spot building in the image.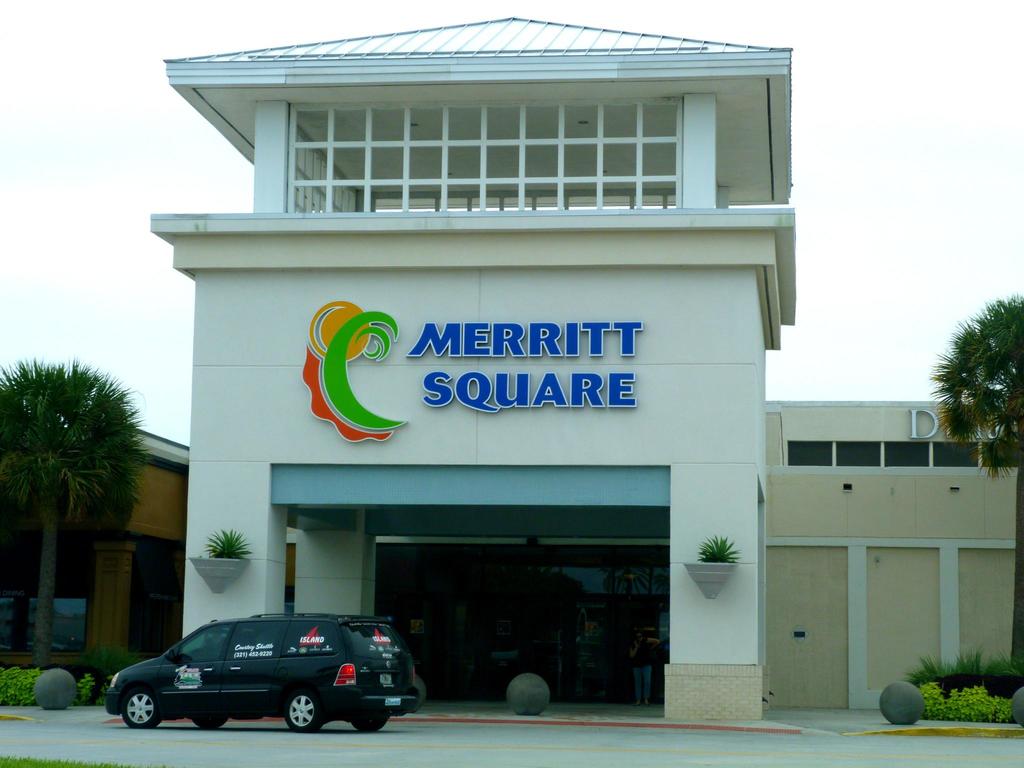
building found at box=[145, 9, 1019, 716].
